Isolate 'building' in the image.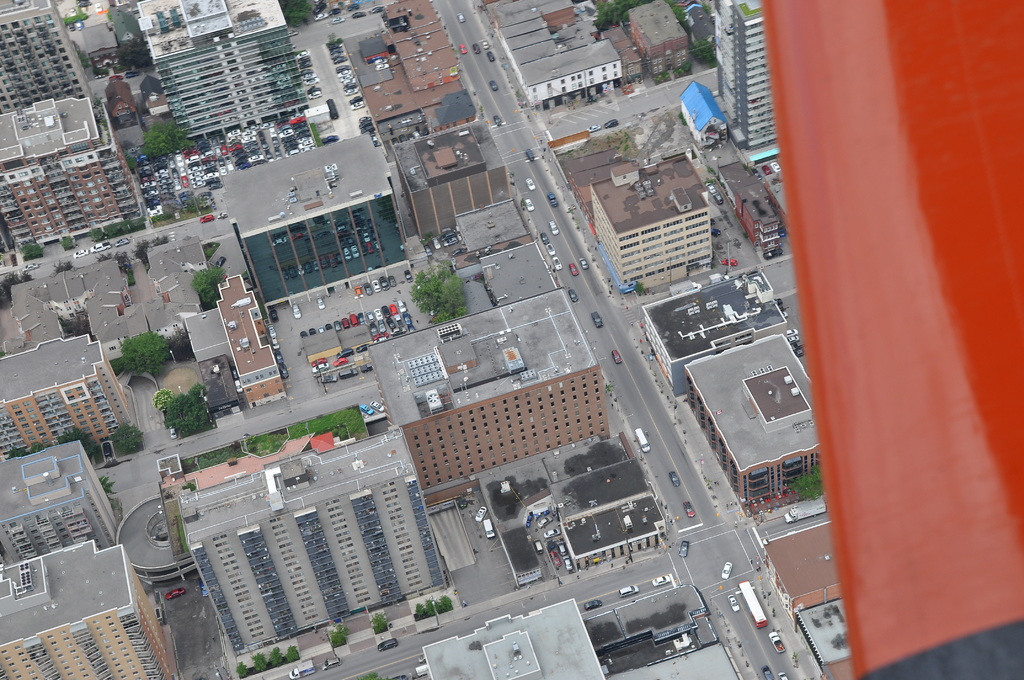
Isolated region: (0,437,114,570).
